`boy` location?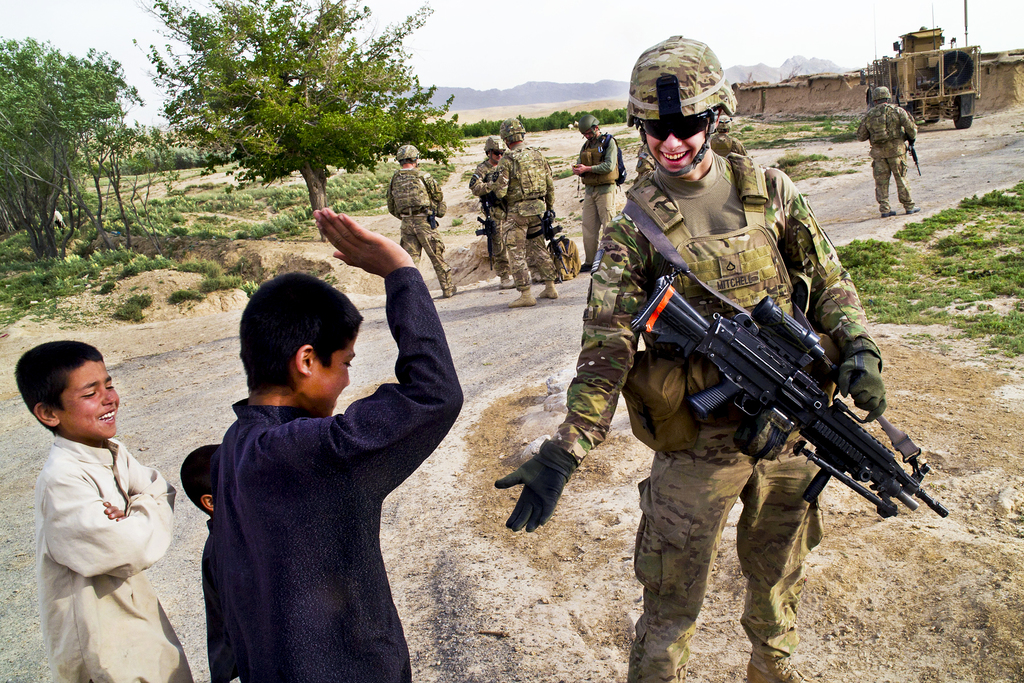
15 338 191 682
